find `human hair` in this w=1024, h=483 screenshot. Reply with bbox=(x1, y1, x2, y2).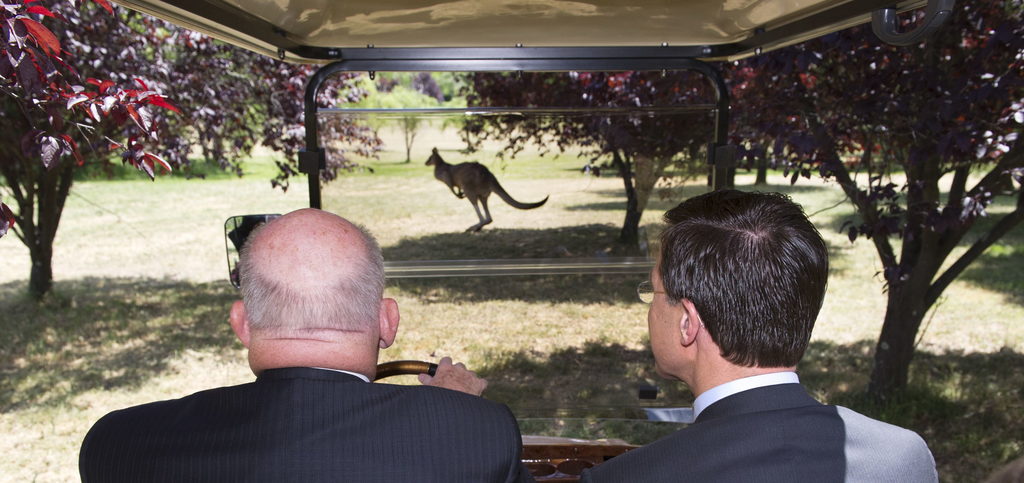
bbox=(662, 188, 831, 366).
